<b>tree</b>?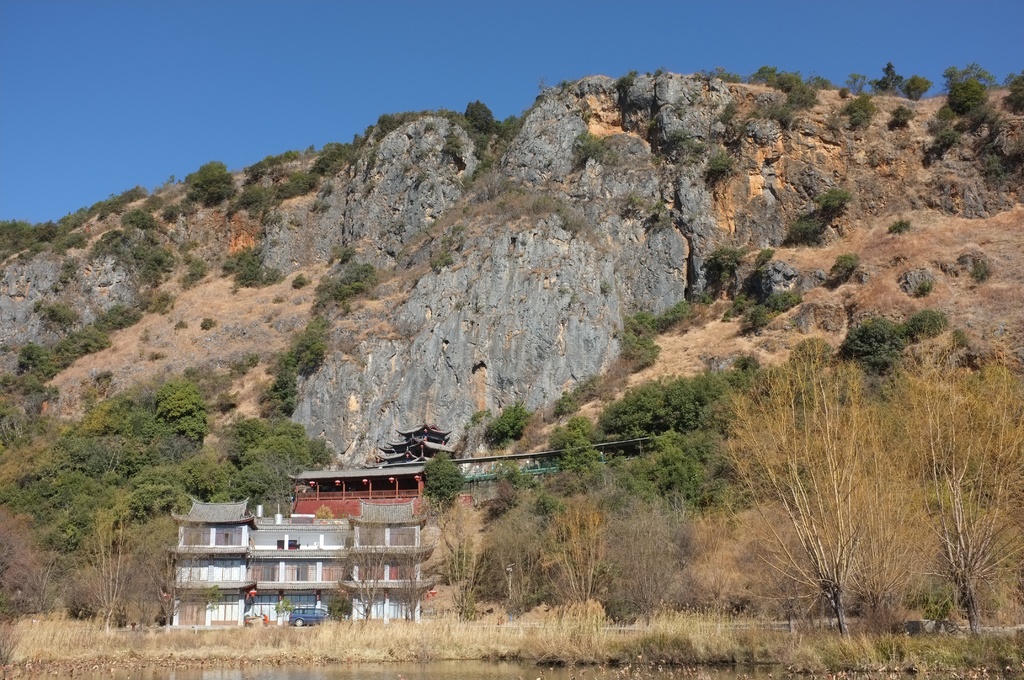
<region>893, 295, 1023, 635</region>
